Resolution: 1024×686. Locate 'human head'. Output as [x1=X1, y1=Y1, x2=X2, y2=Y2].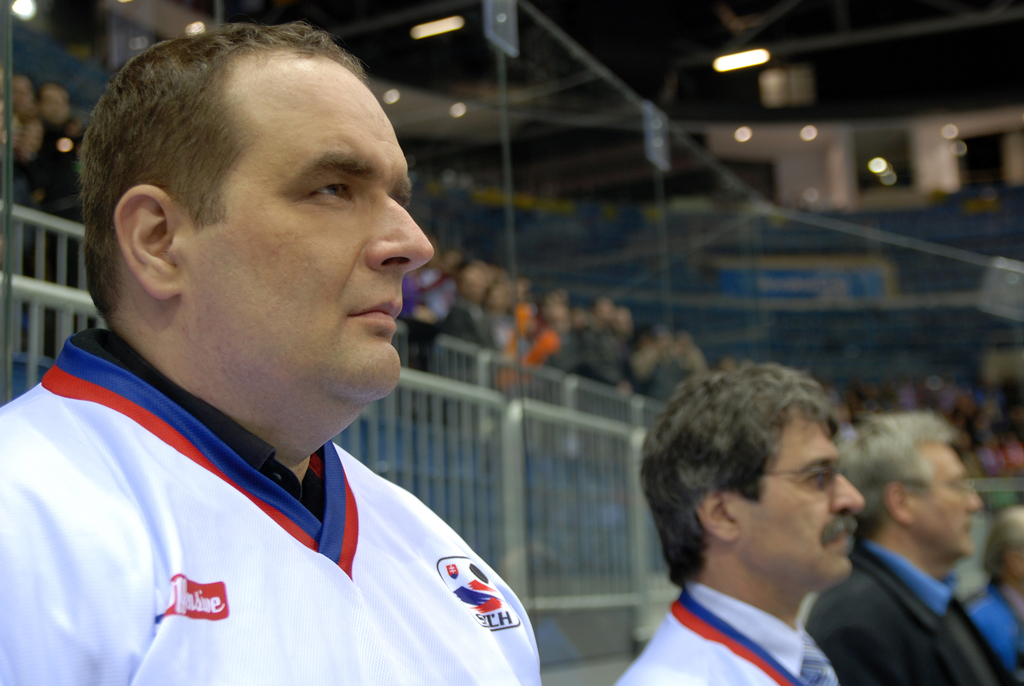
[x1=648, y1=355, x2=851, y2=616].
